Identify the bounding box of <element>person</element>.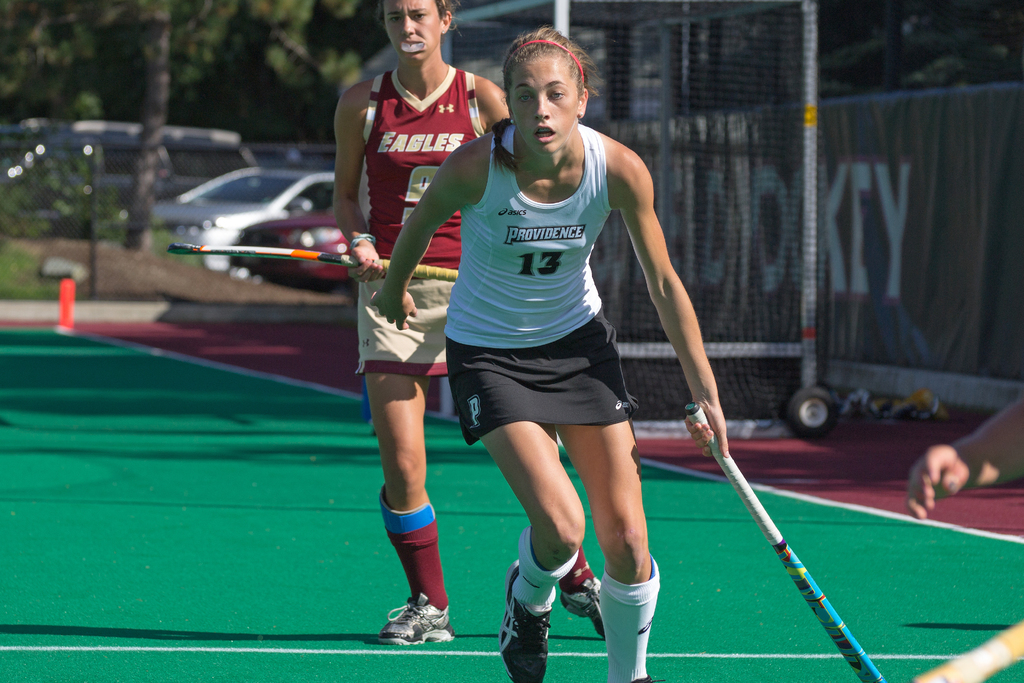
bbox(332, 0, 607, 648).
